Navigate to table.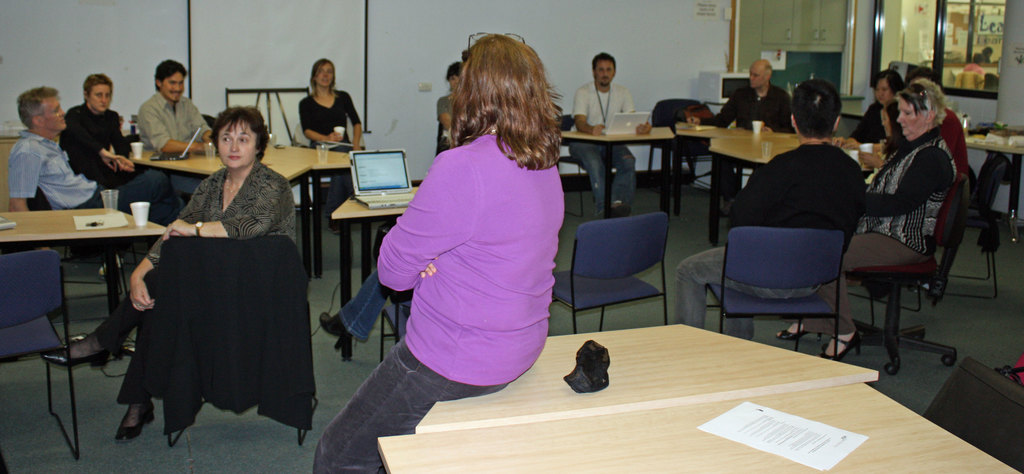
Navigation target: Rect(262, 139, 353, 250).
